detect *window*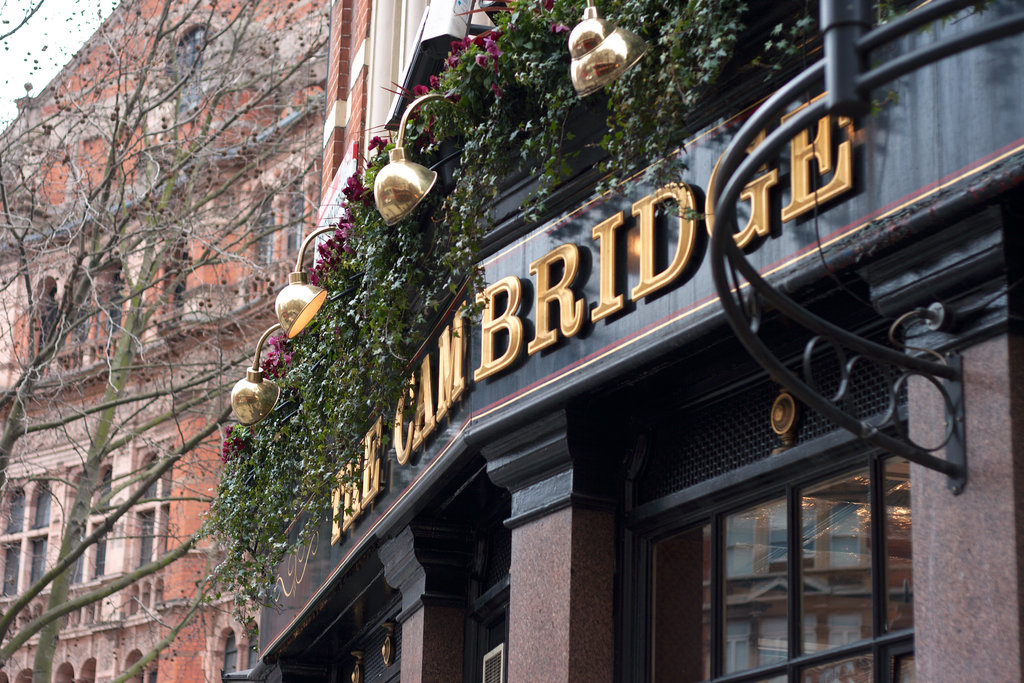
[0,413,170,650]
